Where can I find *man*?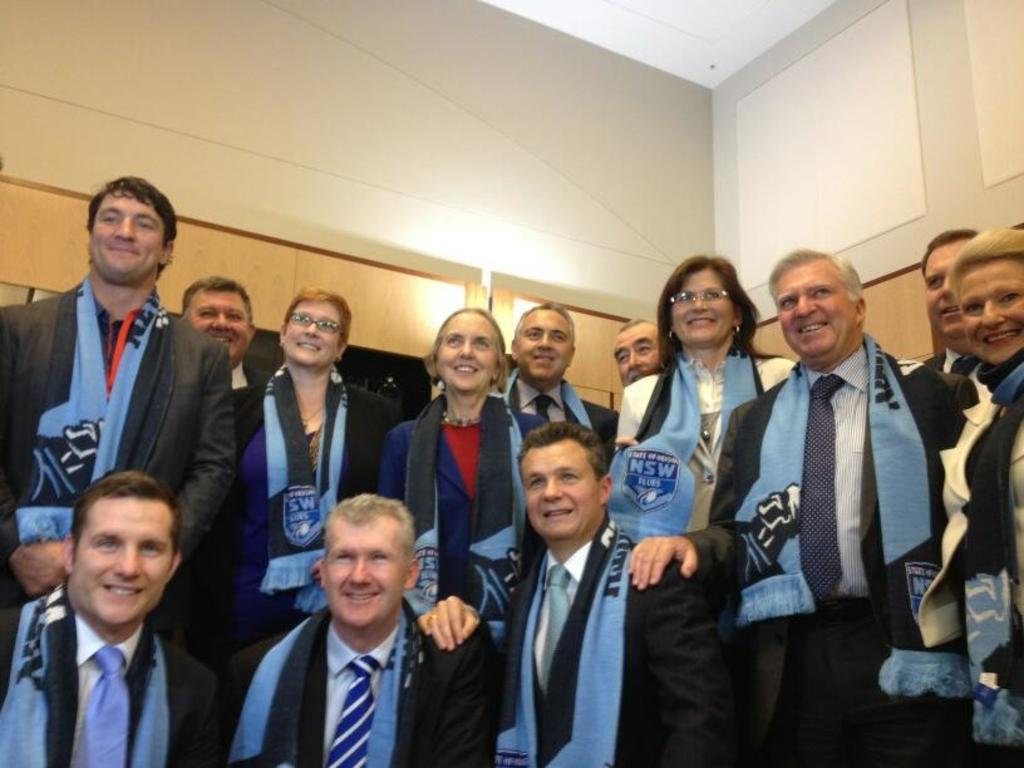
You can find it at pyautogui.locateOnScreen(0, 469, 228, 767).
